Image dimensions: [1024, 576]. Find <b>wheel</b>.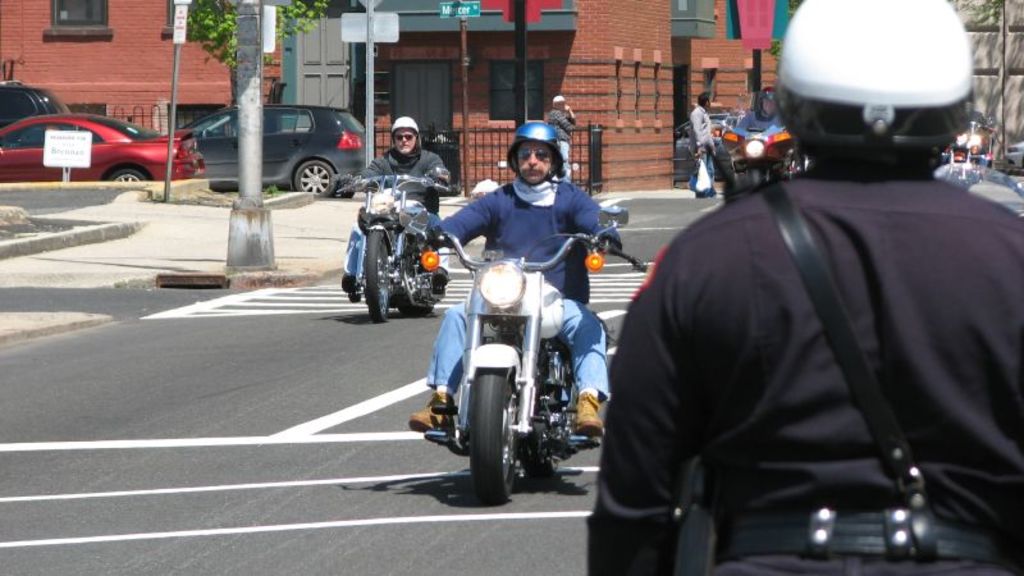
rect(402, 293, 435, 319).
